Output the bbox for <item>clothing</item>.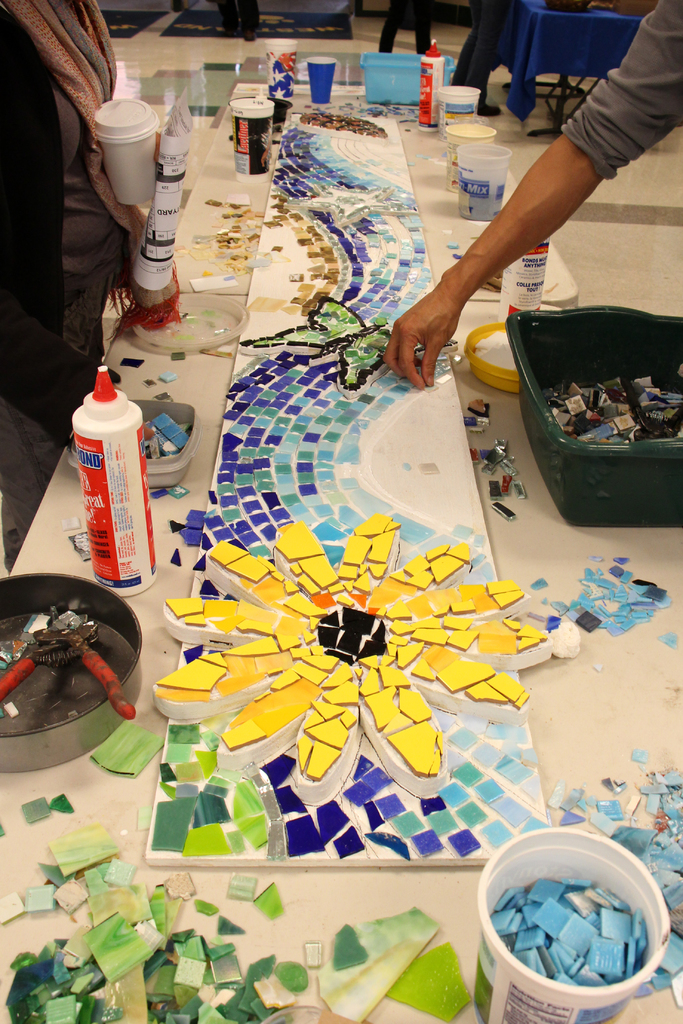
219,0,259,33.
